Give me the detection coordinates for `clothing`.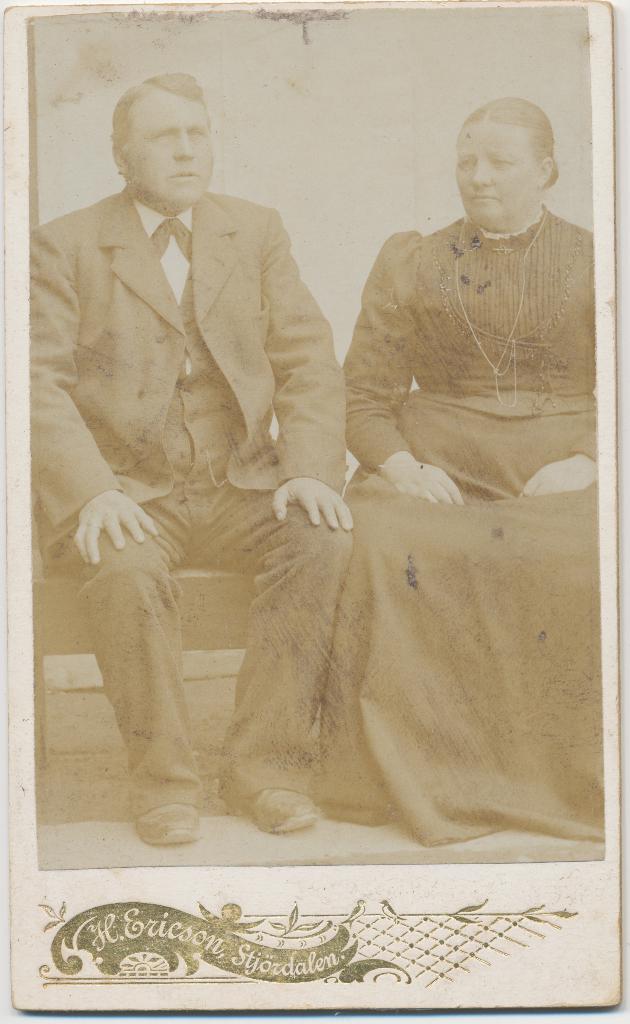
{"left": 42, "top": 161, "right": 348, "bottom": 748}.
